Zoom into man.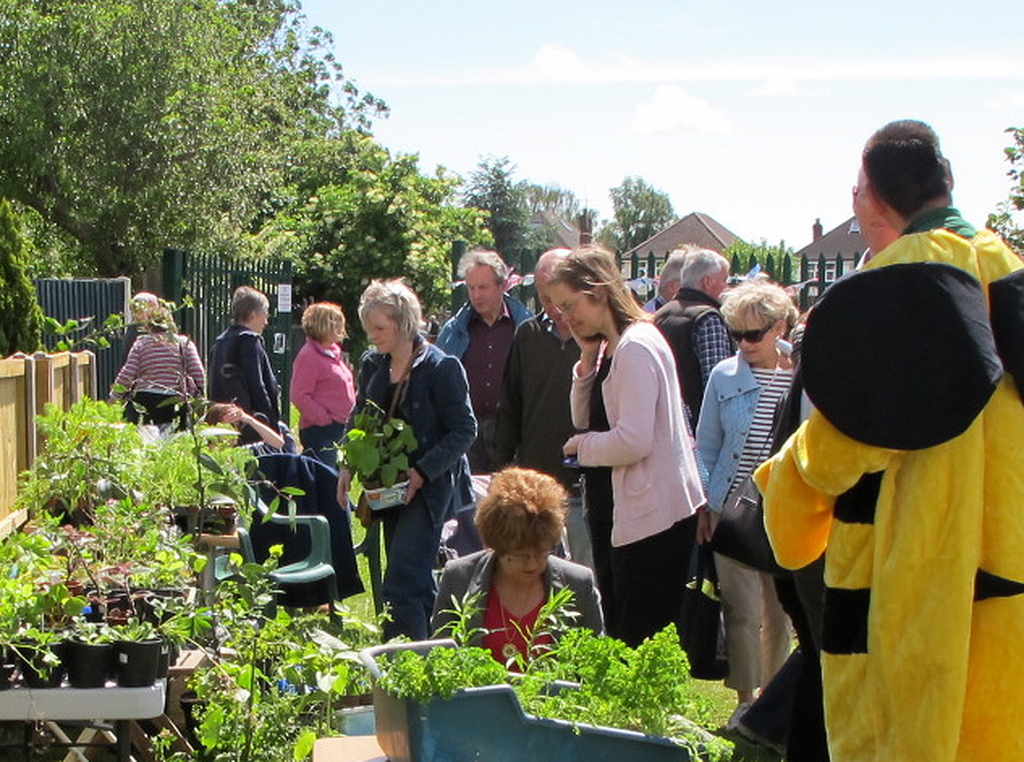
Zoom target: (left=653, top=252, right=739, bottom=427).
